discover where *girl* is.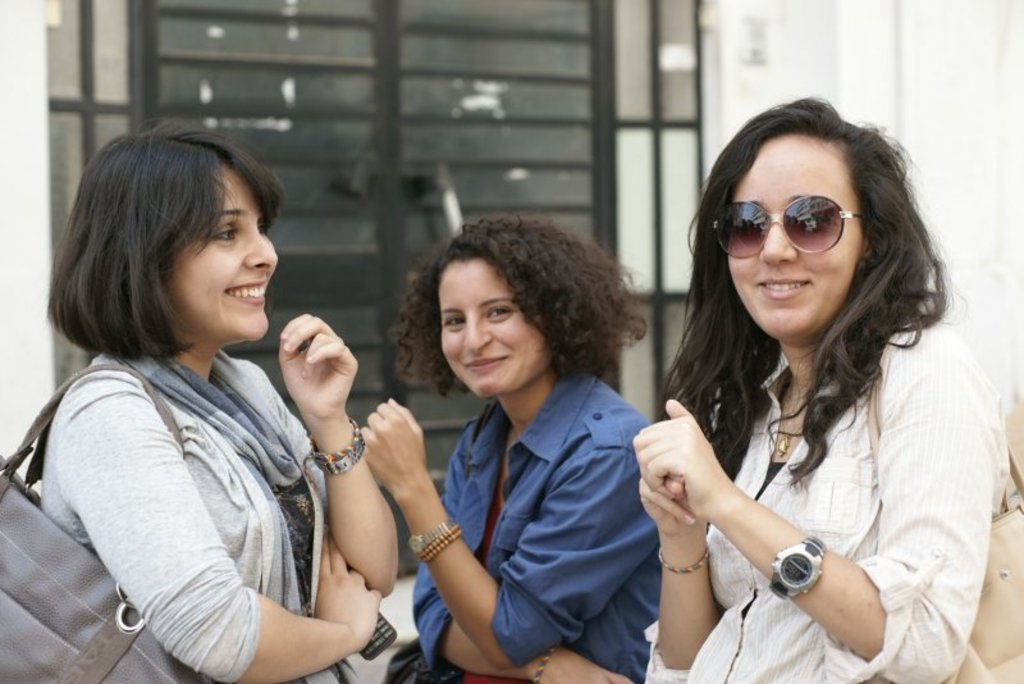
Discovered at bbox=[353, 208, 654, 683].
